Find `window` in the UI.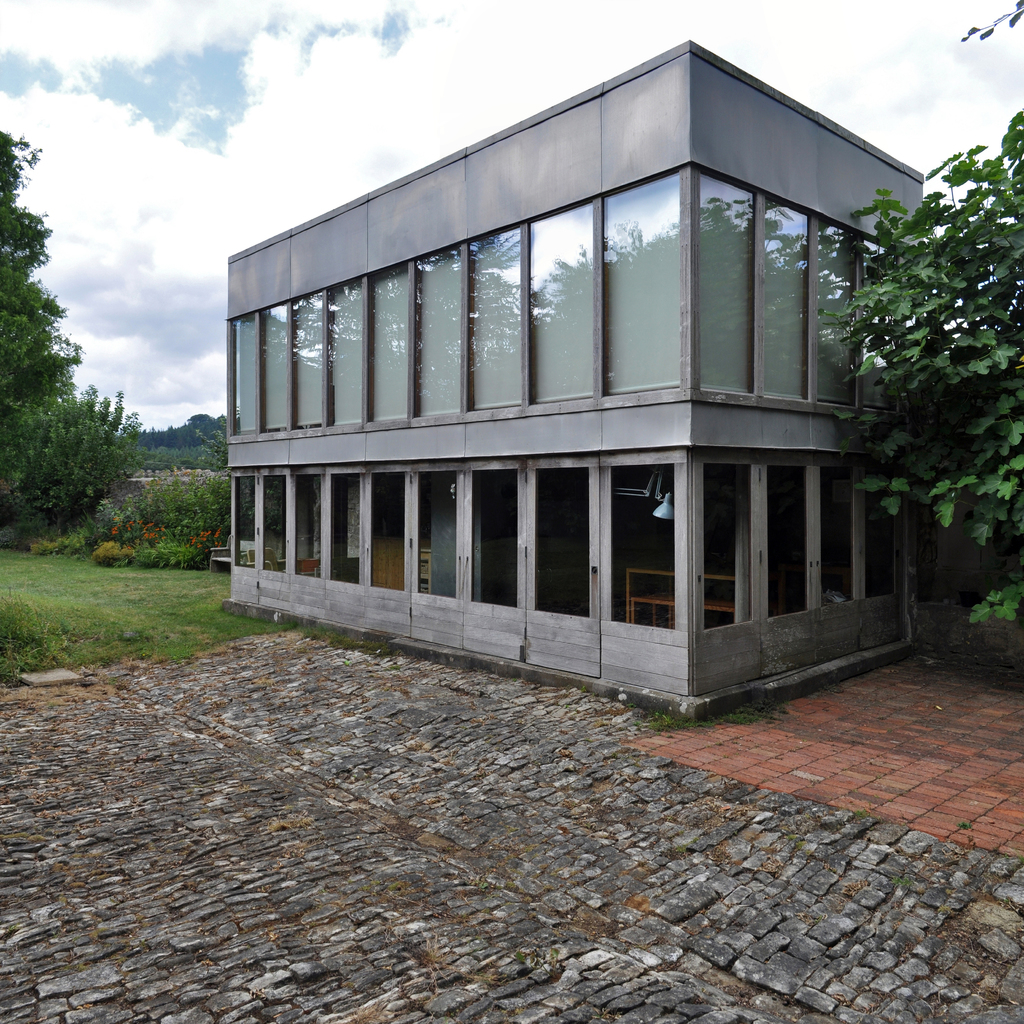
UI element at BBox(767, 466, 805, 612).
